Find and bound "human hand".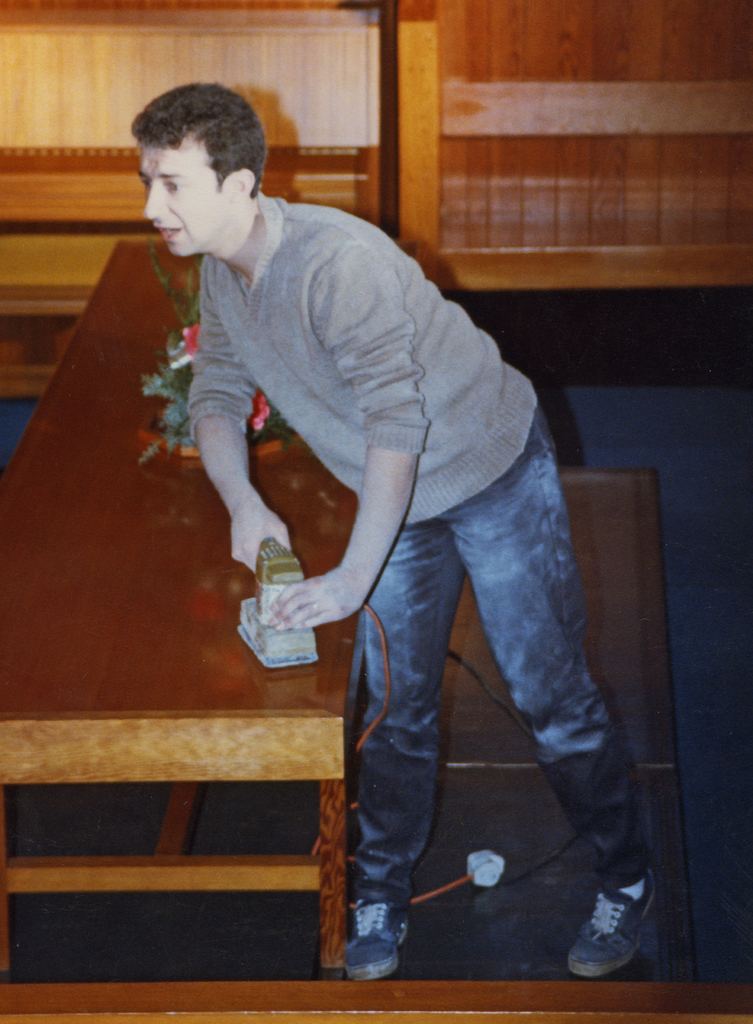
Bound: bbox=(264, 572, 366, 625).
